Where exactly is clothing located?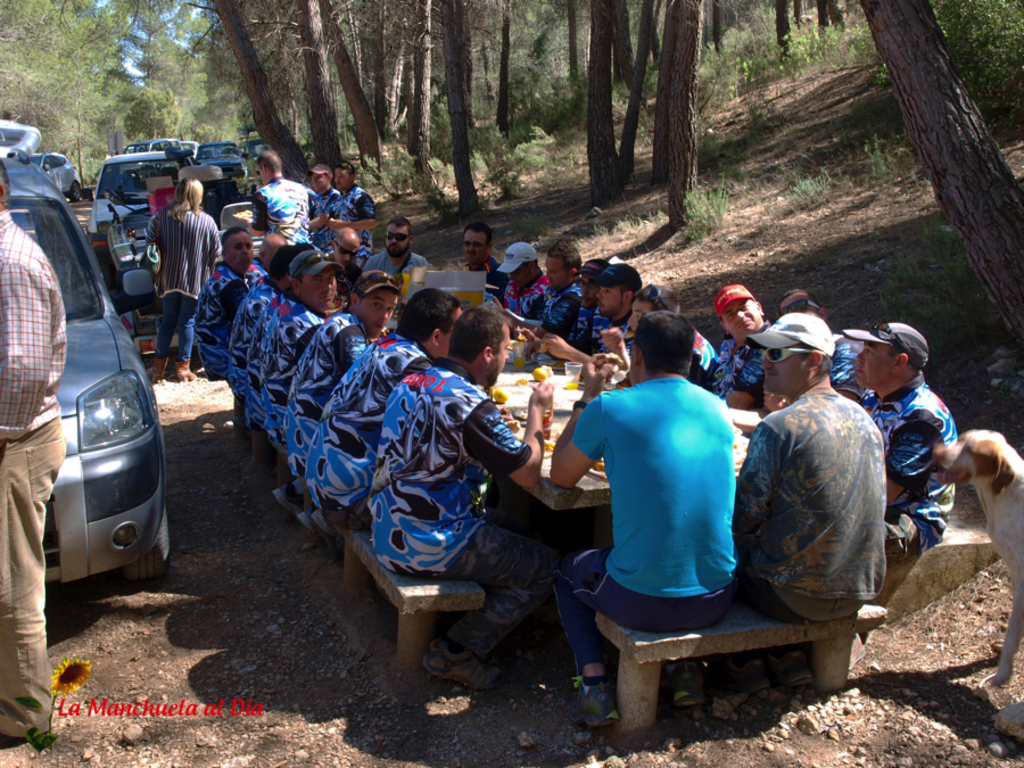
Its bounding box is [575,360,757,649].
